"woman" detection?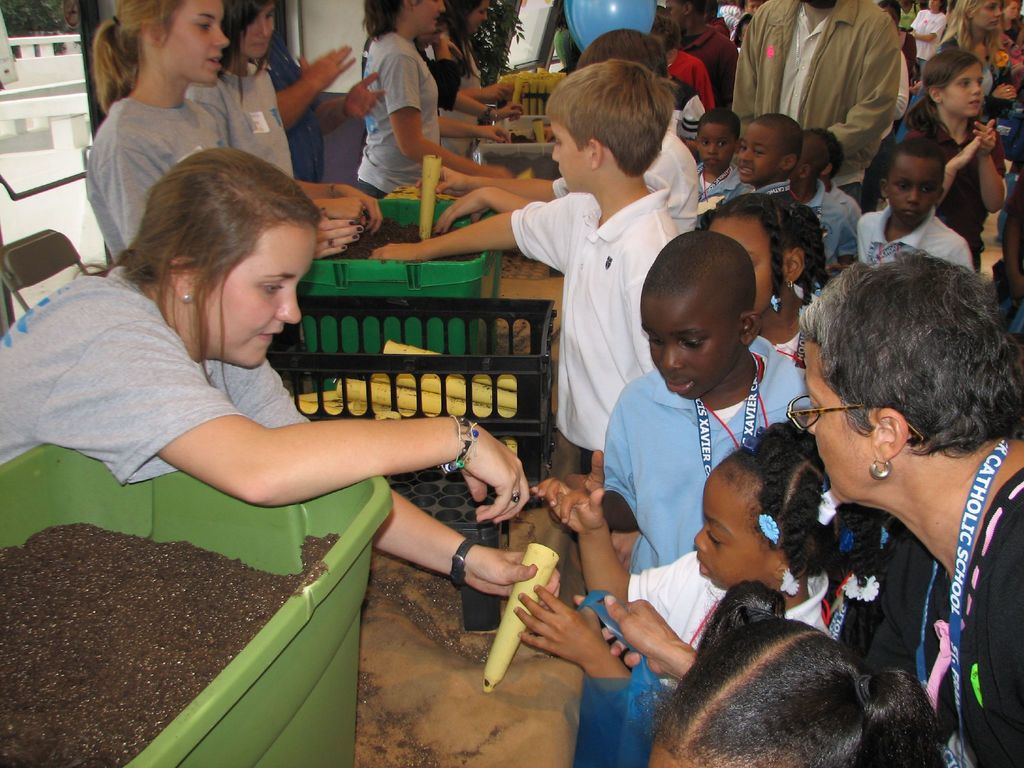
bbox(439, 0, 515, 158)
